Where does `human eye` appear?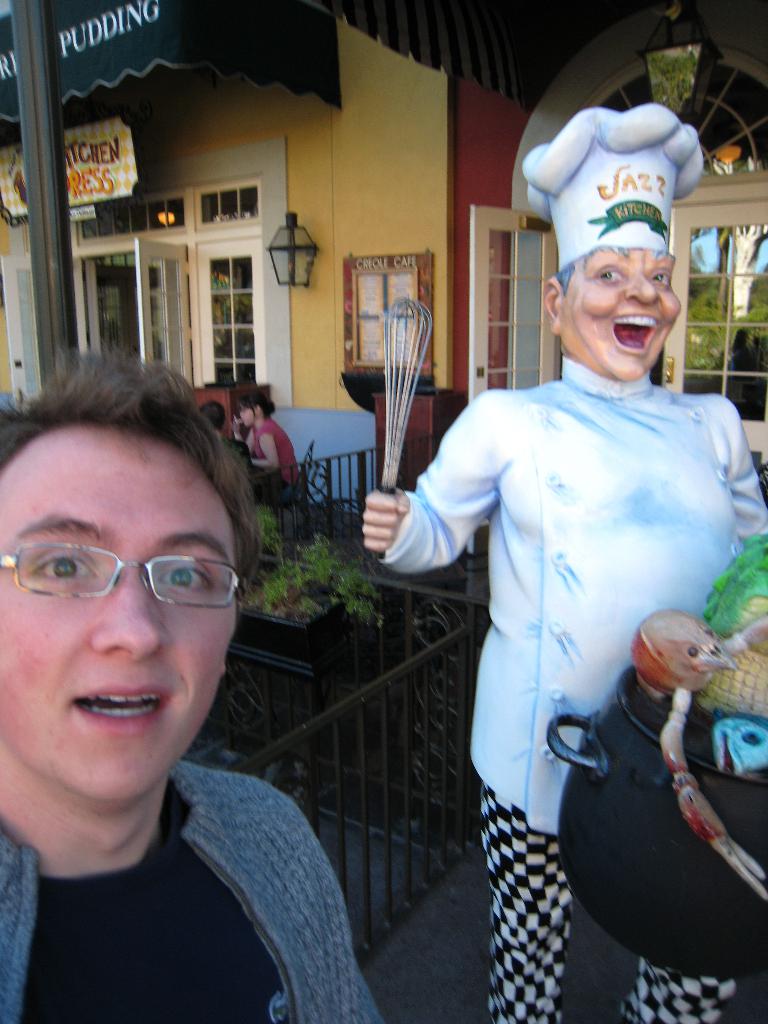
Appears at [left=156, top=561, right=215, bottom=598].
